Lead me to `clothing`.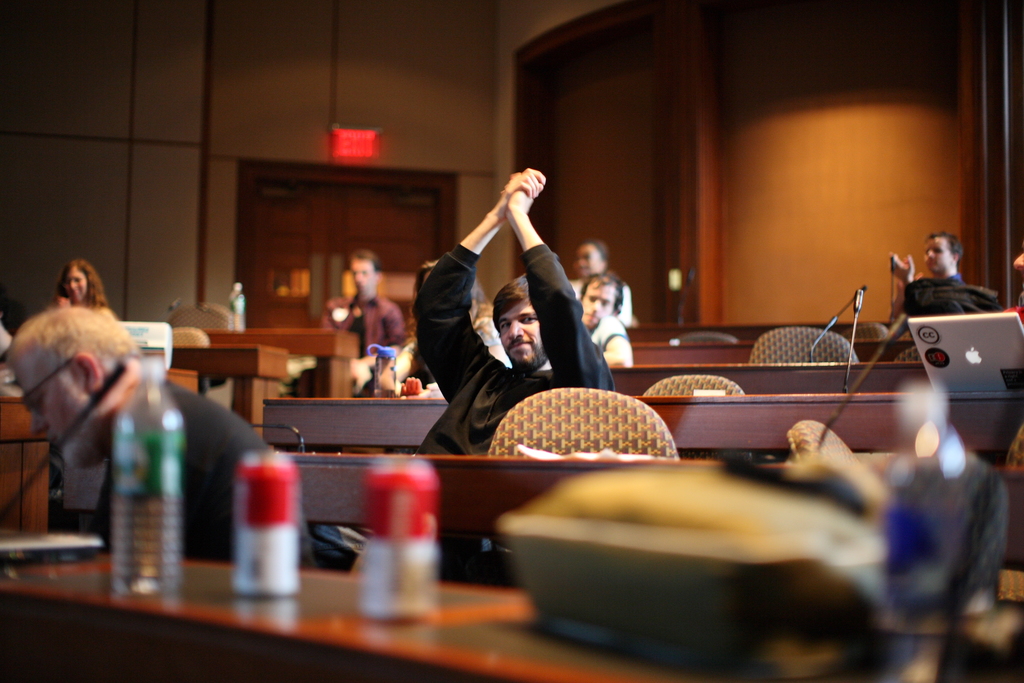
Lead to x1=88, y1=375, x2=278, y2=561.
